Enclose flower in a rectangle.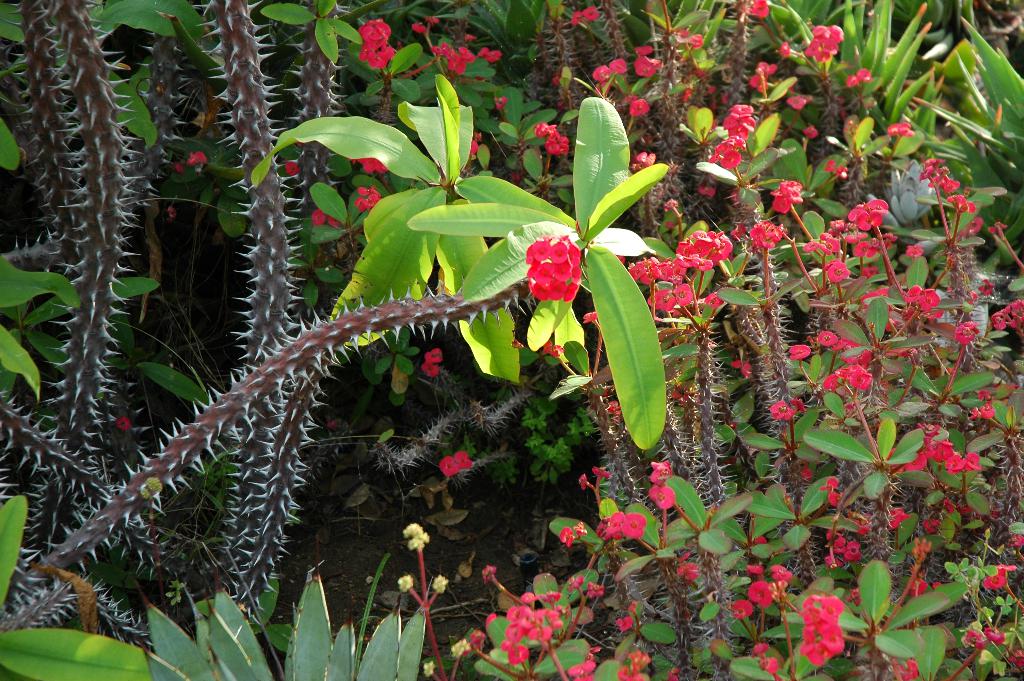
pyautogui.locateOnScreen(825, 364, 868, 387).
